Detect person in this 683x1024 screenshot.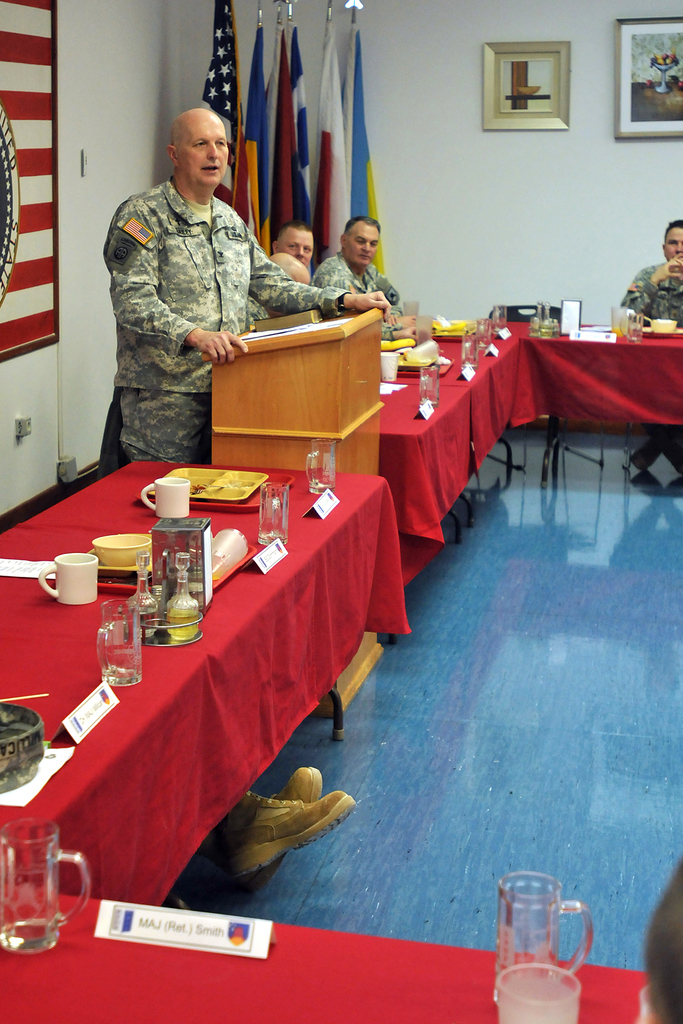
Detection: 621/218/682/326.
